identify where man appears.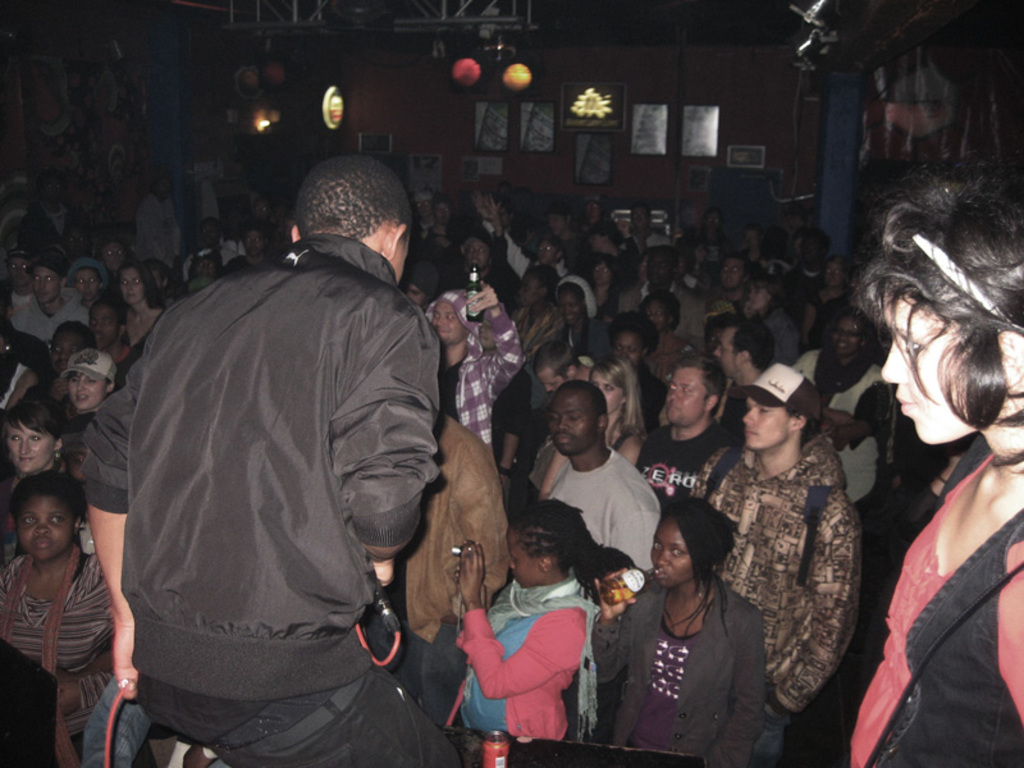
Appears at {"x1": 183, "y1": 215, "x2": 241, "y2": 279}.
